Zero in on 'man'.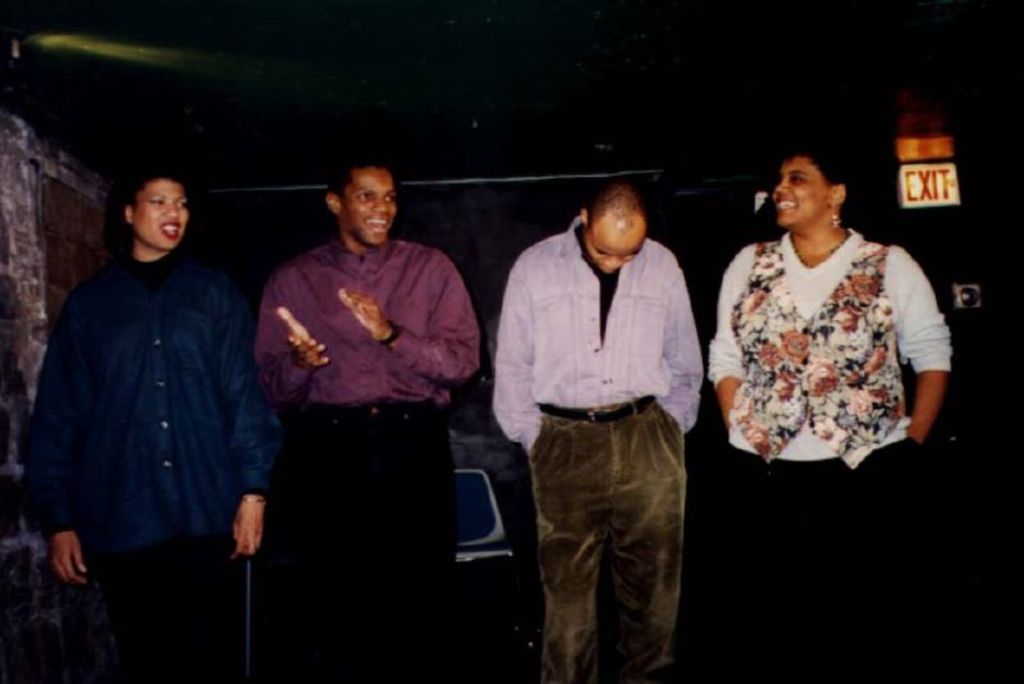
Zeroed in: pyautogui.locateOnScreen(250, 145, 490, 683).
